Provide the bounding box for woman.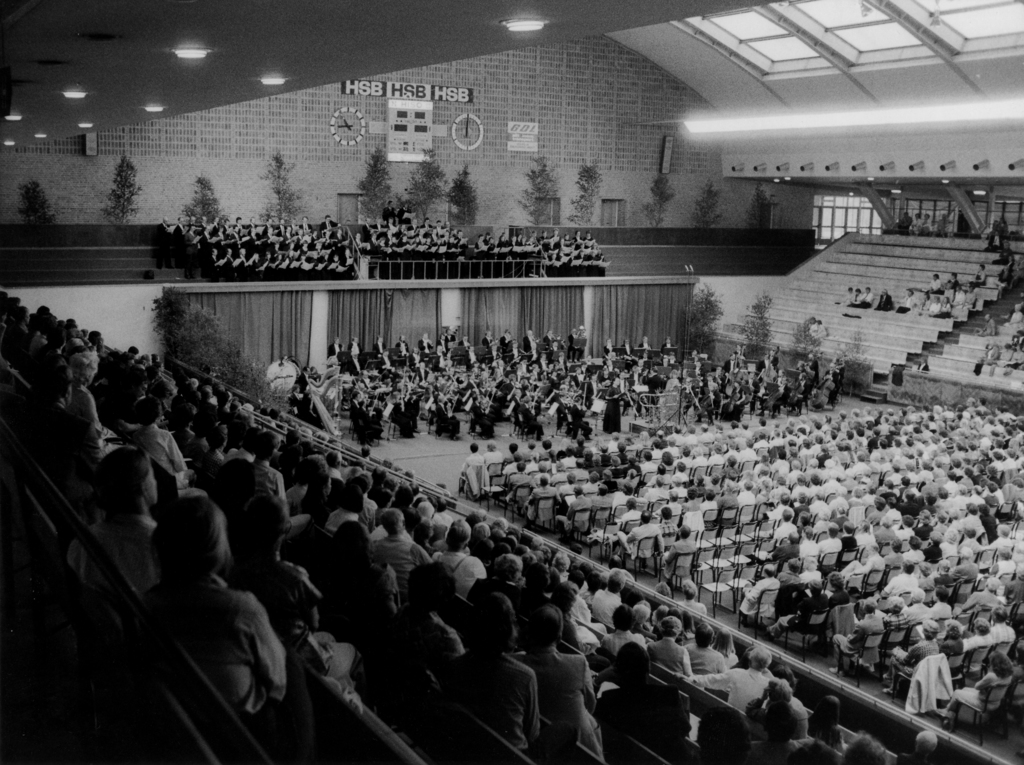
detection(964, 442, 978, 460).
